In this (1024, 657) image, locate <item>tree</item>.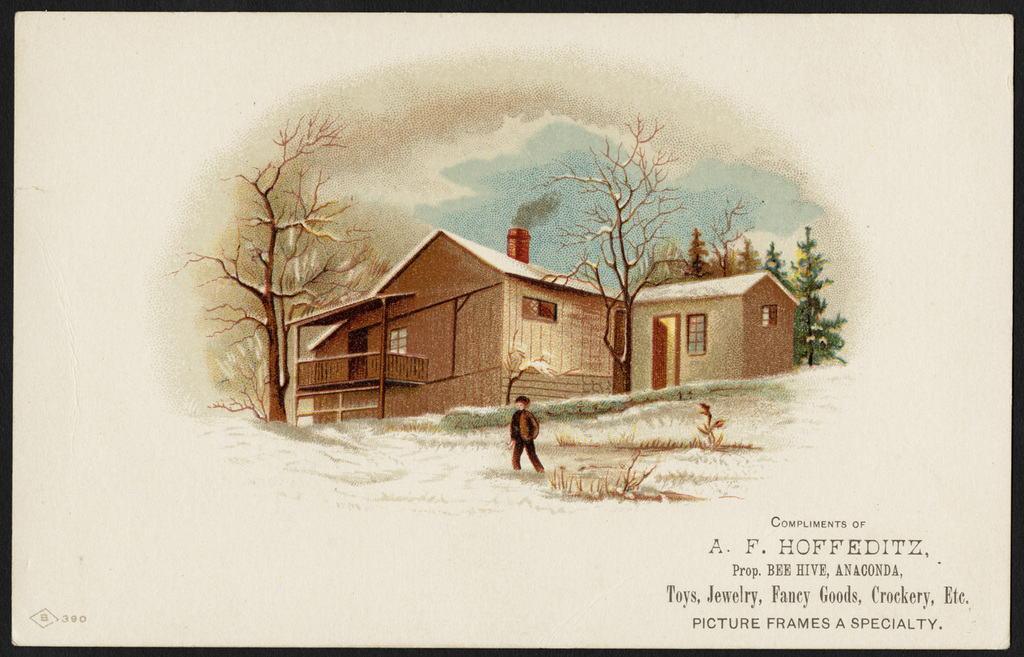
Bounding box: (x1=171, y1=72, x2=397, y2=436).
